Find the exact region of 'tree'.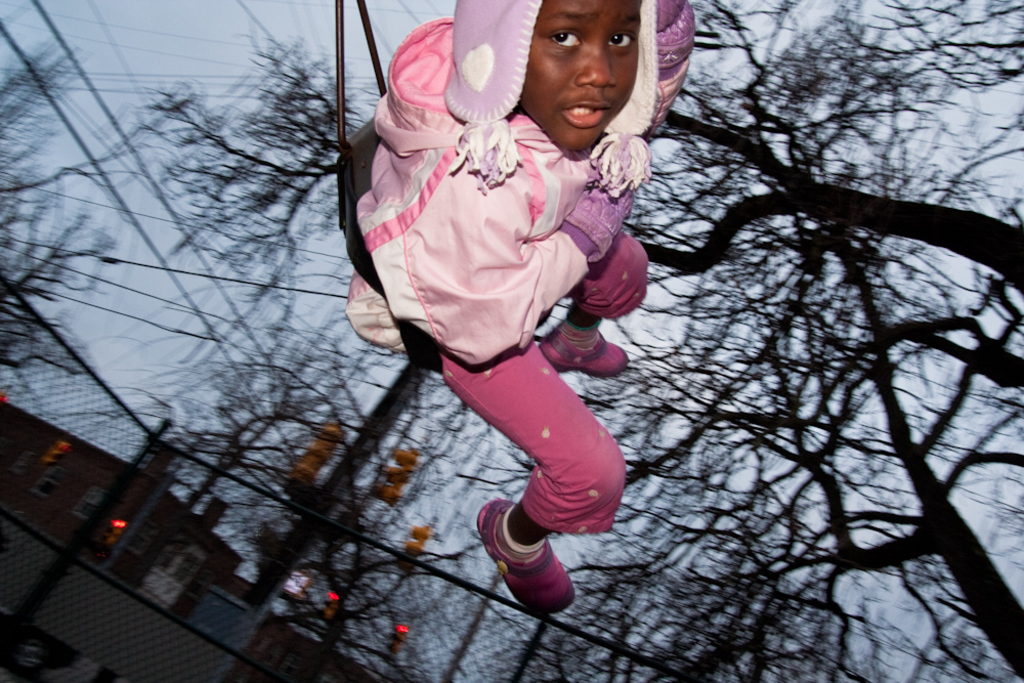
Exact region: rect(111, 0, 1023, 682).
